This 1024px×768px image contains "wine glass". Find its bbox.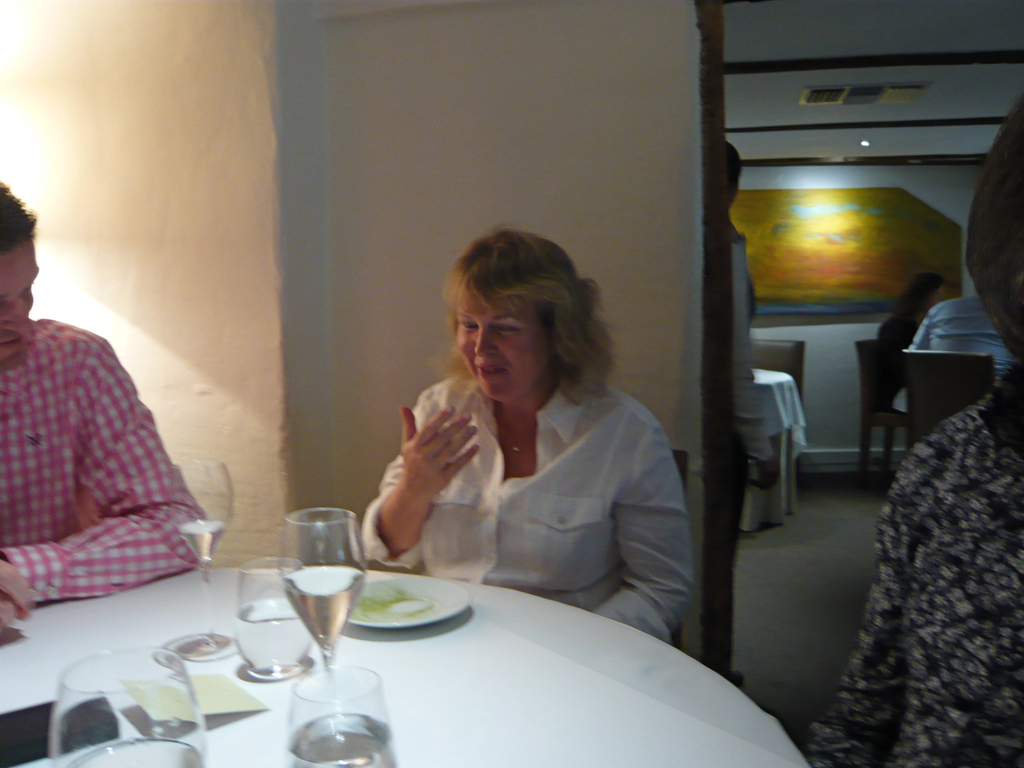
bbox=[282, 662, 392, 767].
